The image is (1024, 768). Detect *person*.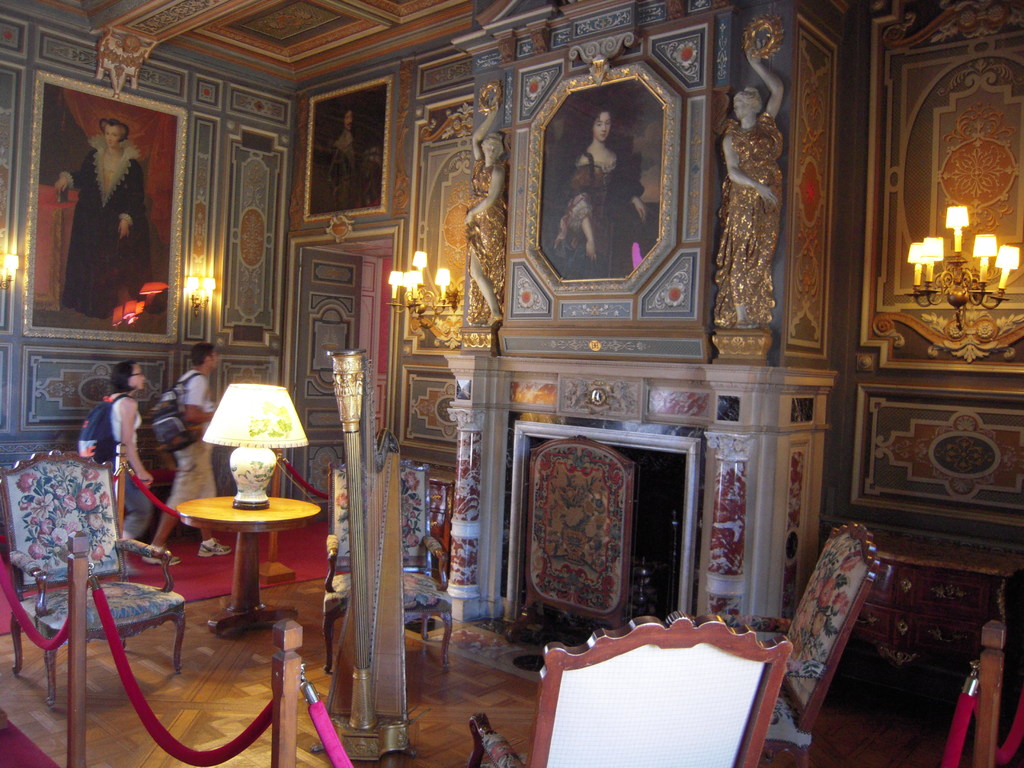
Detection: 54:117:149:319.
